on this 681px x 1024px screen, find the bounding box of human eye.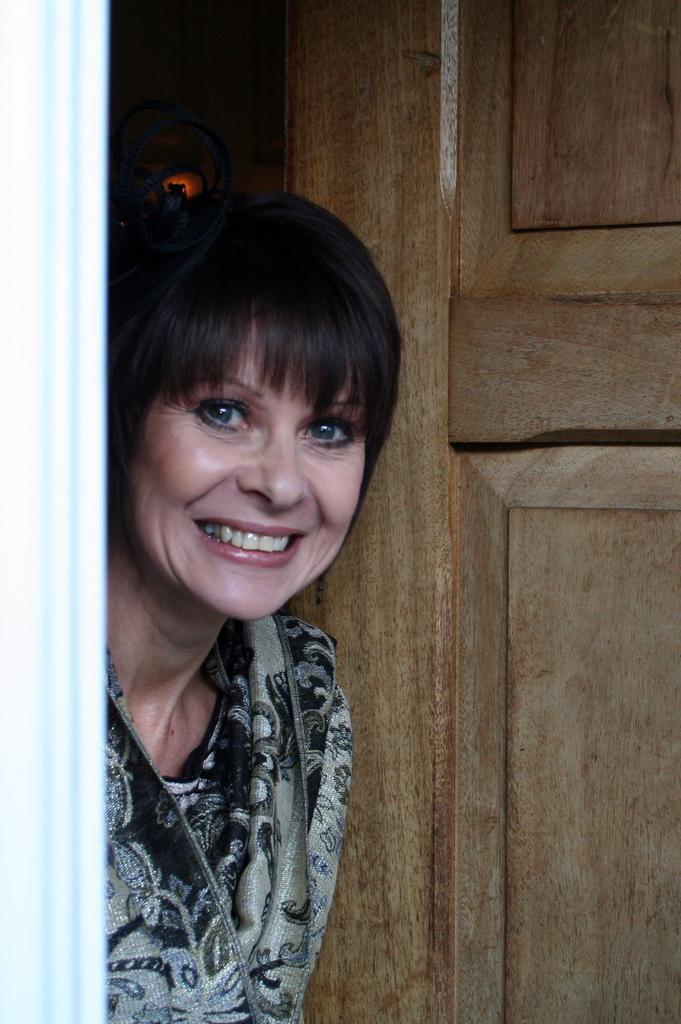
Bounding box: x1=293, y1=410, x2=356, y2=455.
